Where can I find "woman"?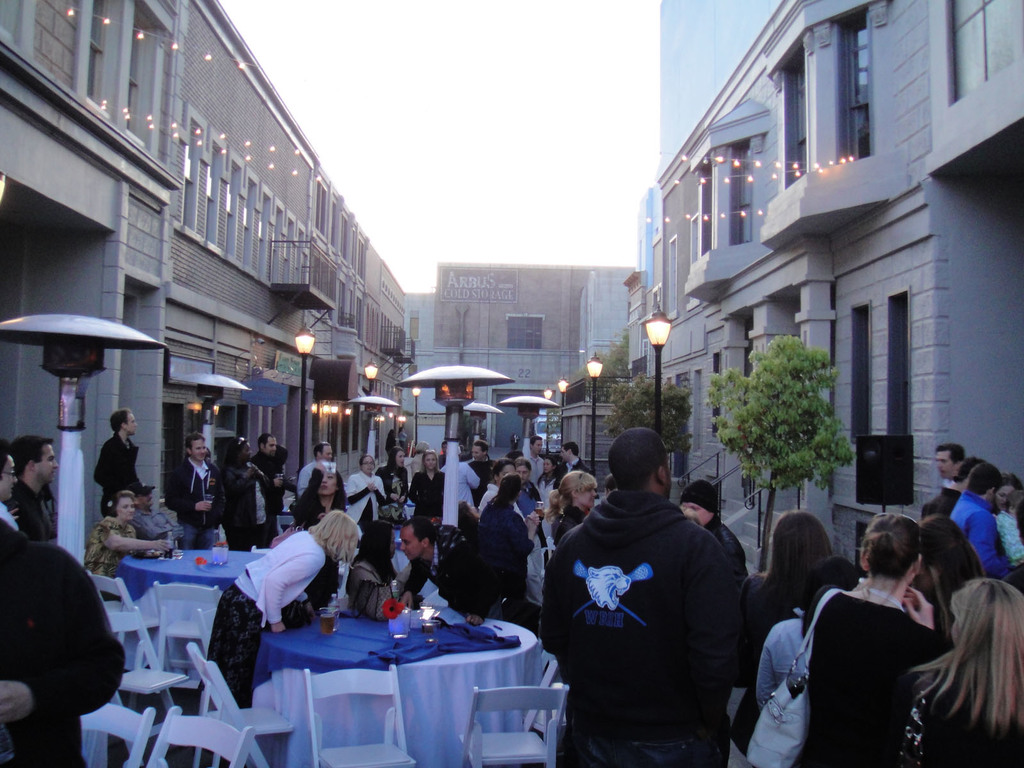
You can find it at crop(412, 451, 445, 536).
